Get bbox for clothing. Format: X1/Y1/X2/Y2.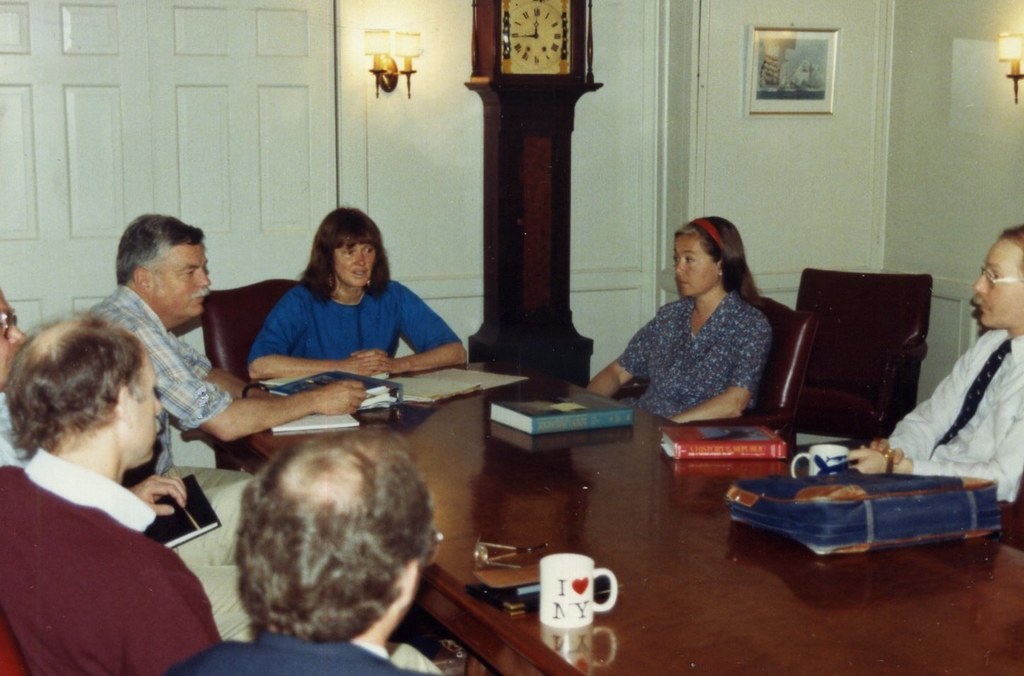
885/327/1023/503.
